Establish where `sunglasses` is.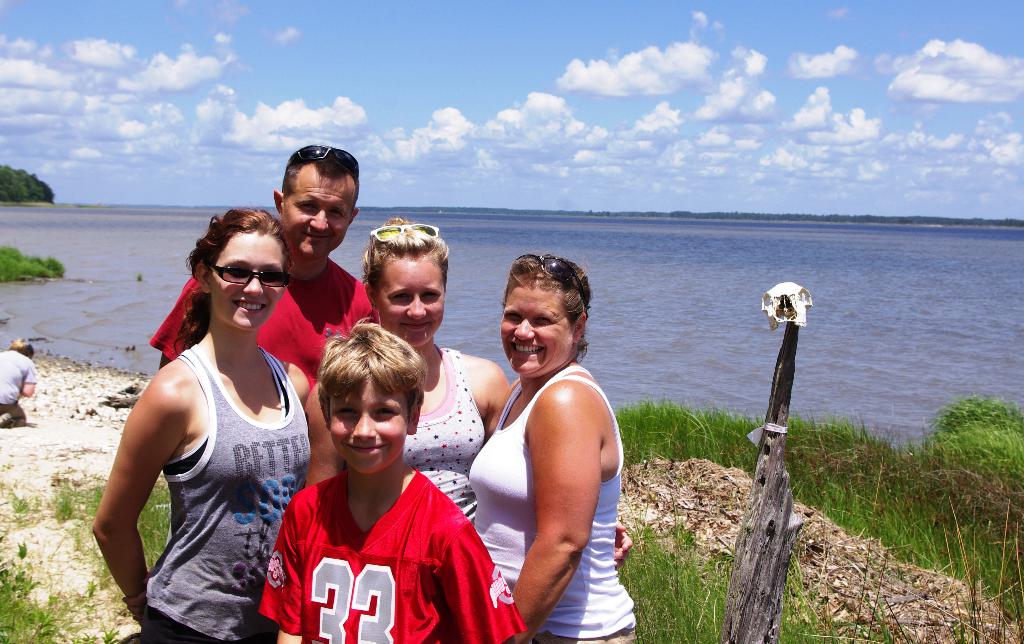
Established at [518,256,586,309].
